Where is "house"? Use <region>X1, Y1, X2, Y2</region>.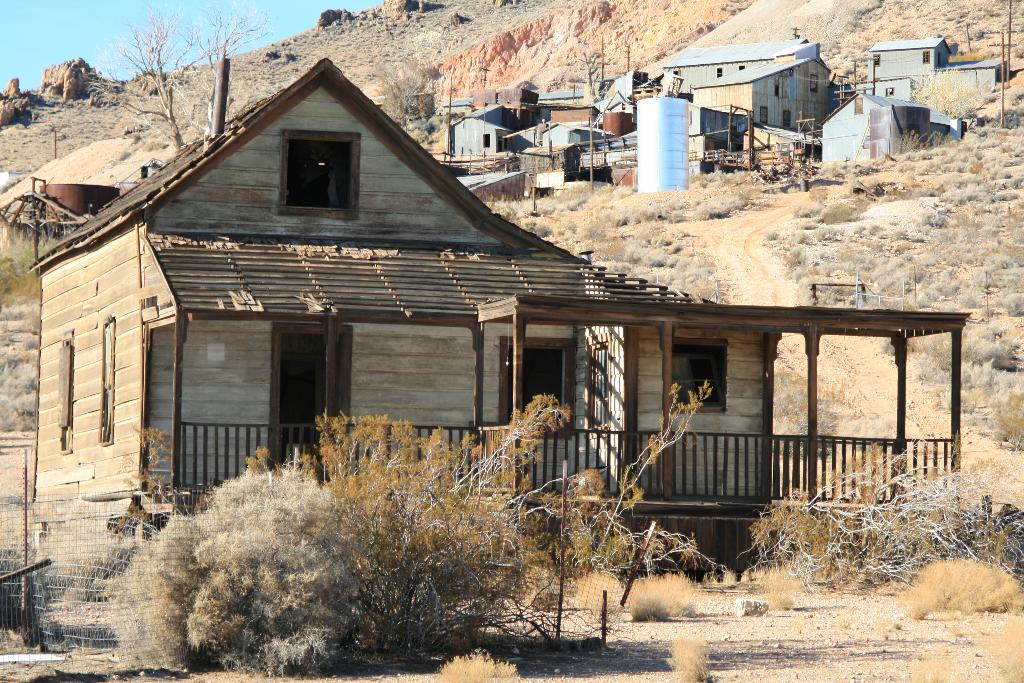
<region>674, 45, 849, 135</region>.
